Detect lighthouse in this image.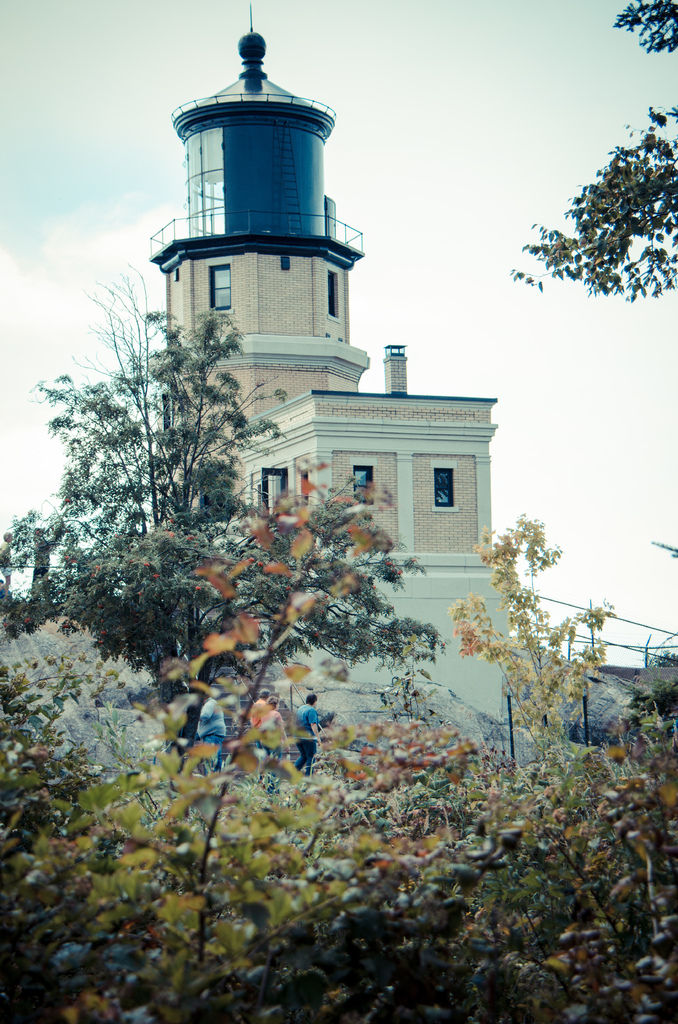
Detection: x1=143 y1=8 x2=421 y2=468.
